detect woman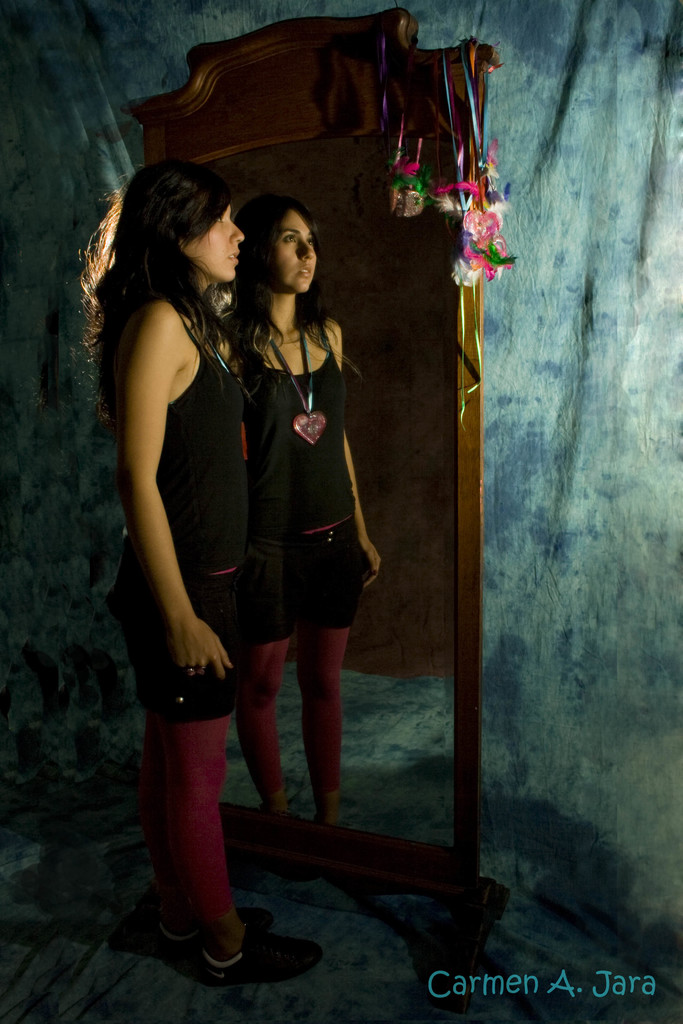
BBox(78, 132, 344, 986)
